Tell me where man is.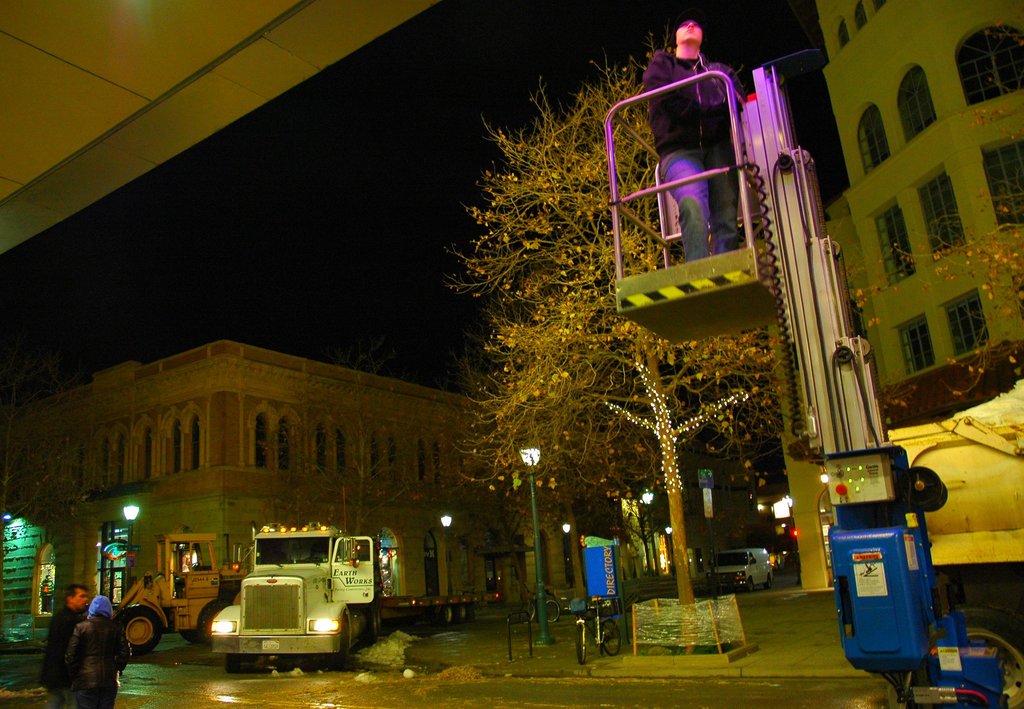
man is at bbox=[37, 582, 88, 708].
